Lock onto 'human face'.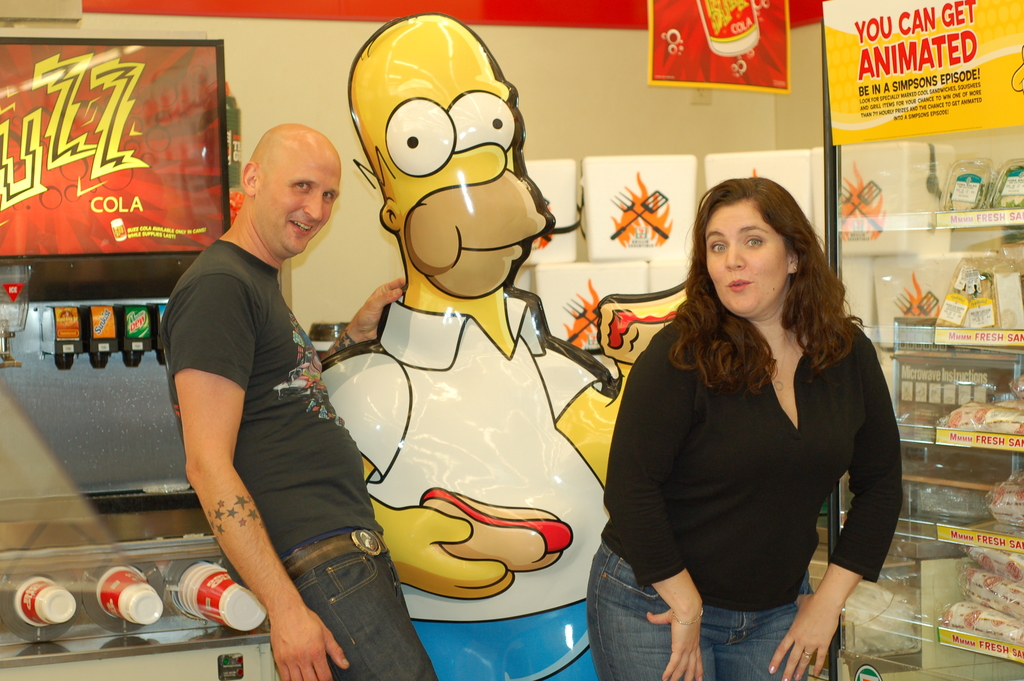
Locked: 703:203:787:314.
